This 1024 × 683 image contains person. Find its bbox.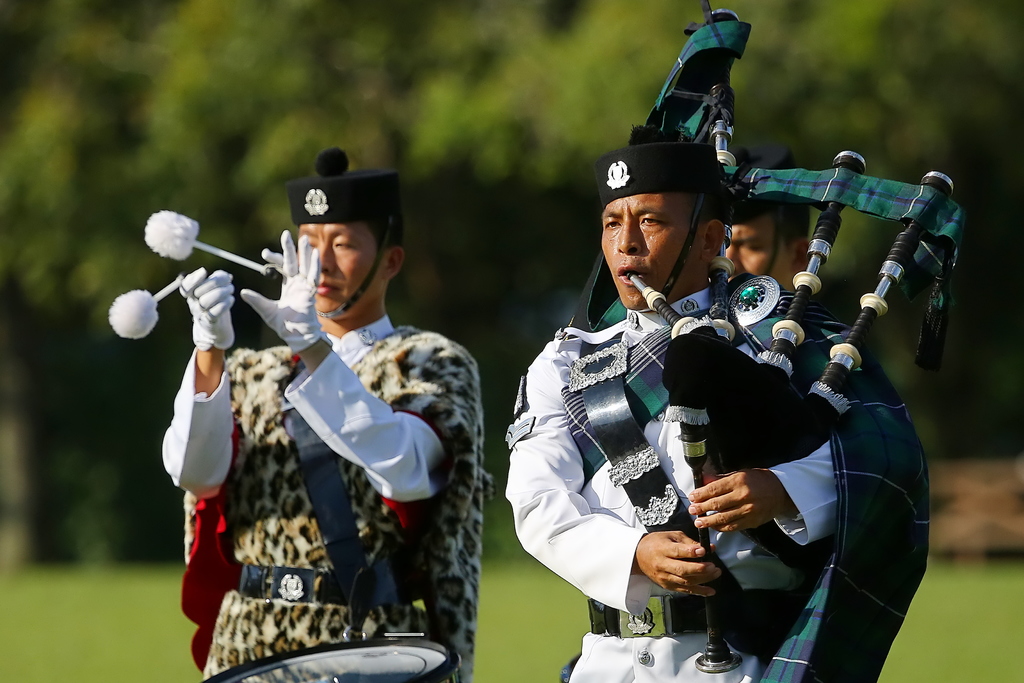
[503, 13, 972, 682].
